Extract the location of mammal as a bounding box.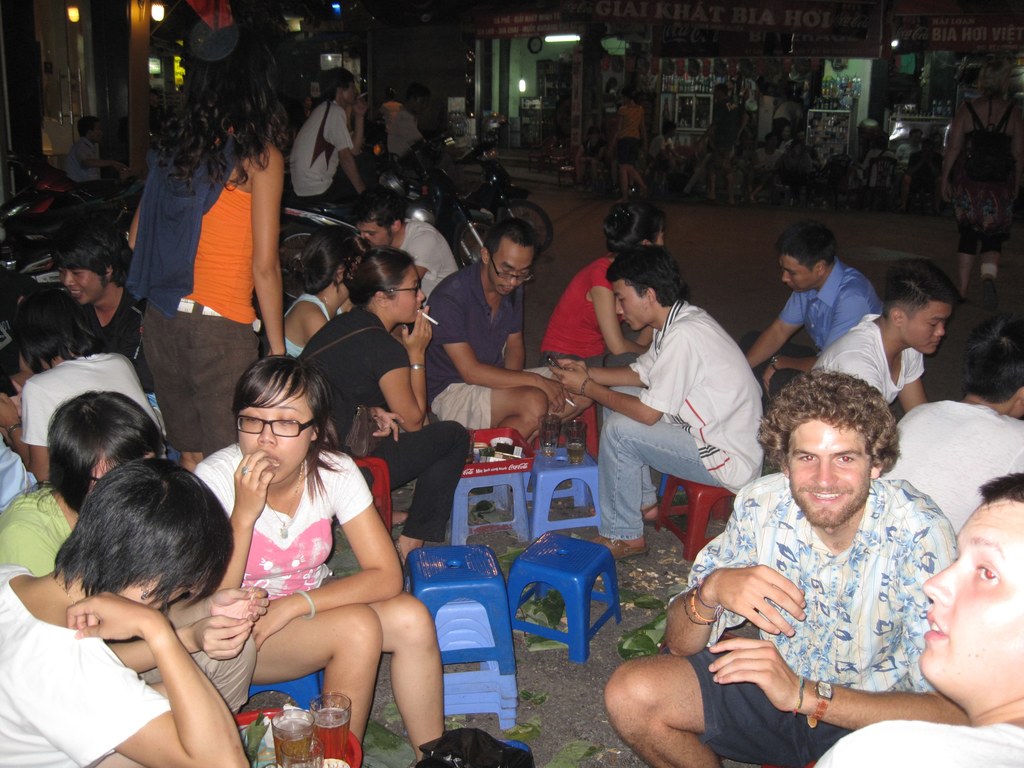
0,390,268,716.
